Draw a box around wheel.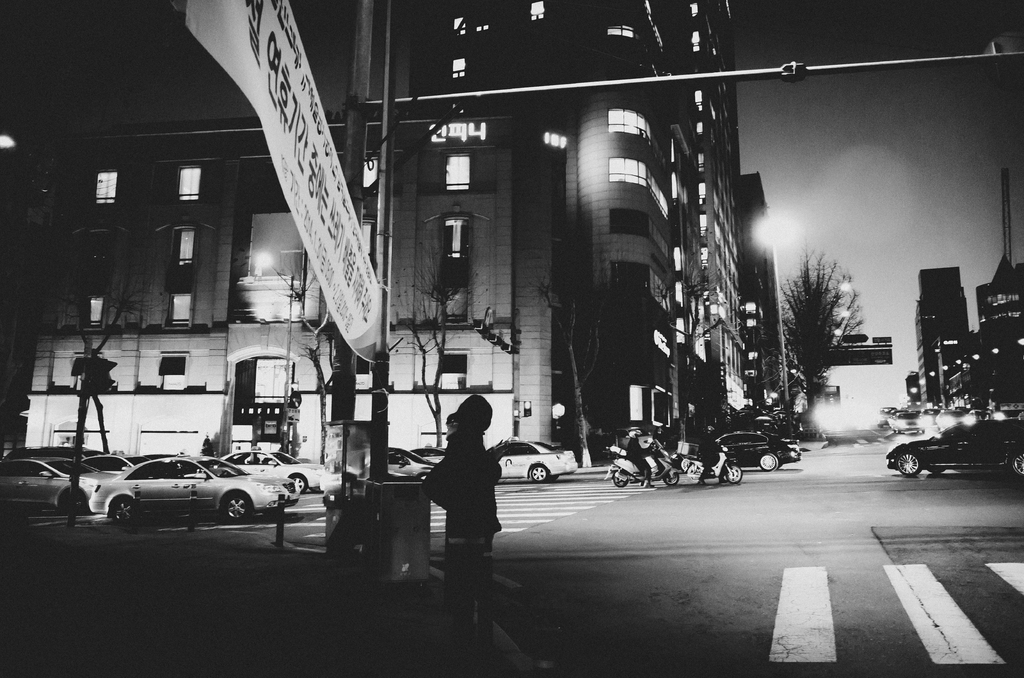
(x1=219, y1=490, x2=255, y2=522).
